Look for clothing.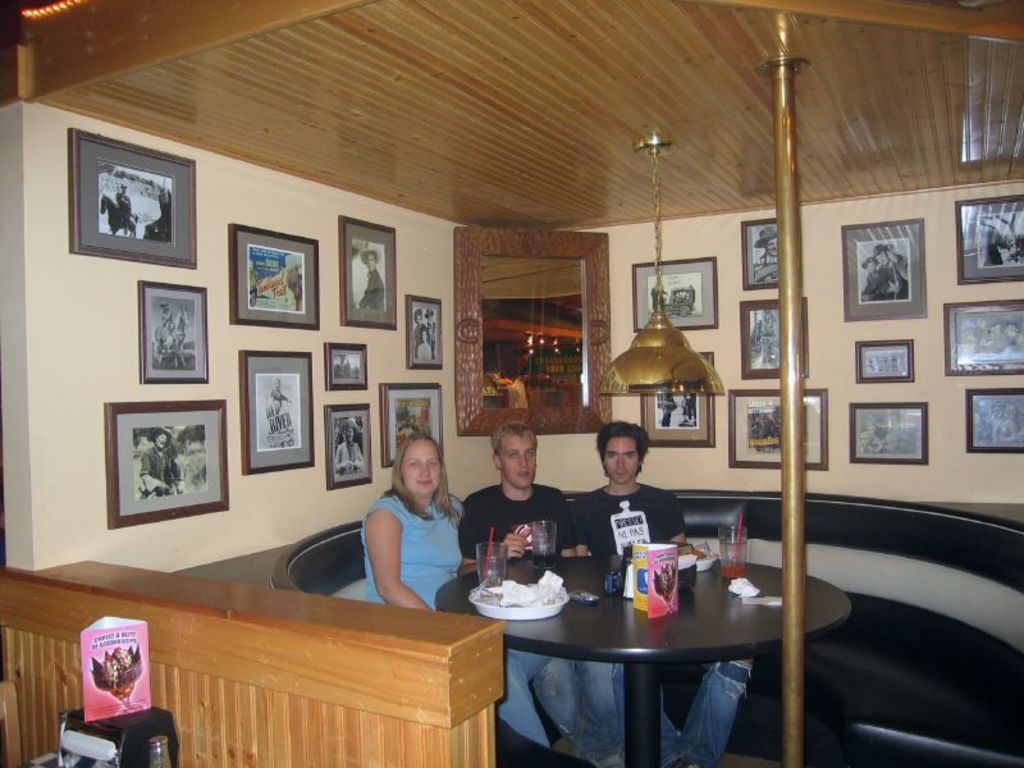
Found: (x1=421, y1=316, x2=439, y2=361).
